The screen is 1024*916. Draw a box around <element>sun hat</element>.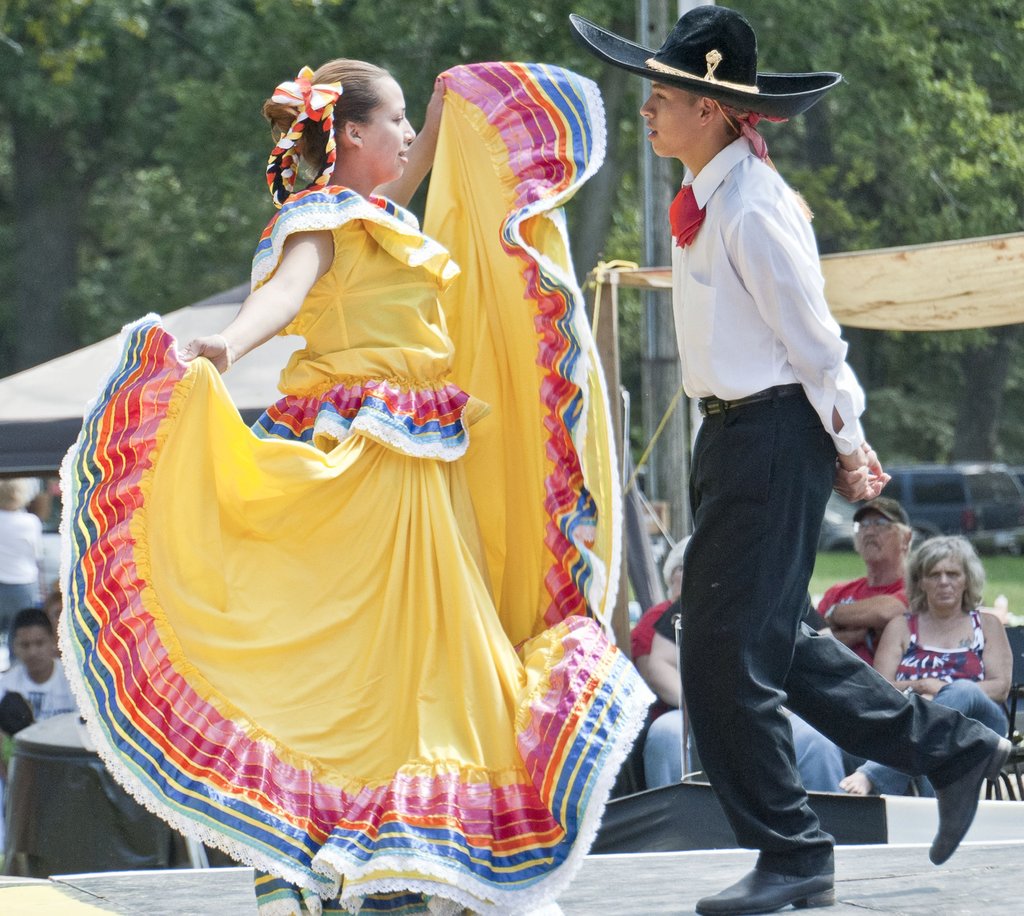
<box>568,4,849,126</box>.
